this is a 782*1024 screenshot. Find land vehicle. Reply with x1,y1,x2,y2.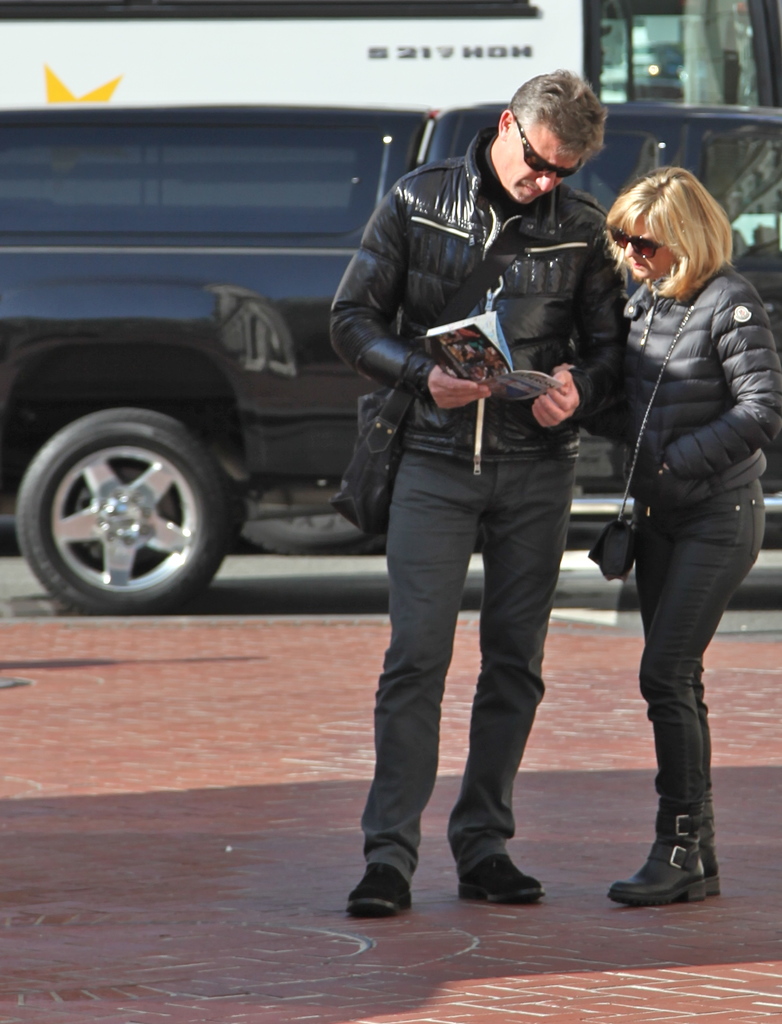
416,106,781,559.
